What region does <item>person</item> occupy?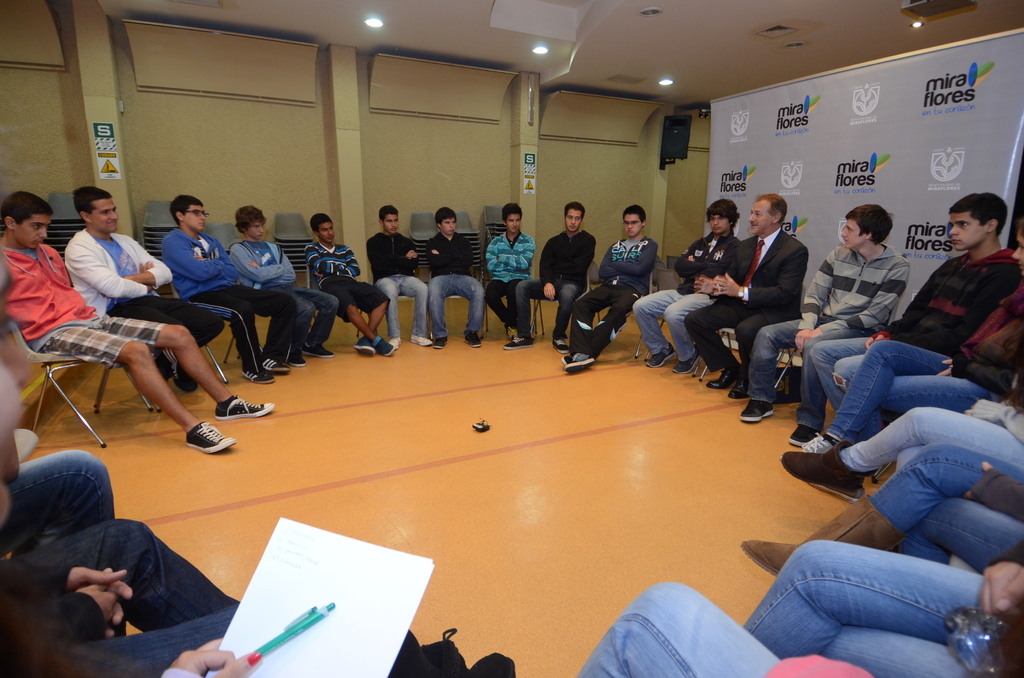
rect(427, 217, 485, 353).
